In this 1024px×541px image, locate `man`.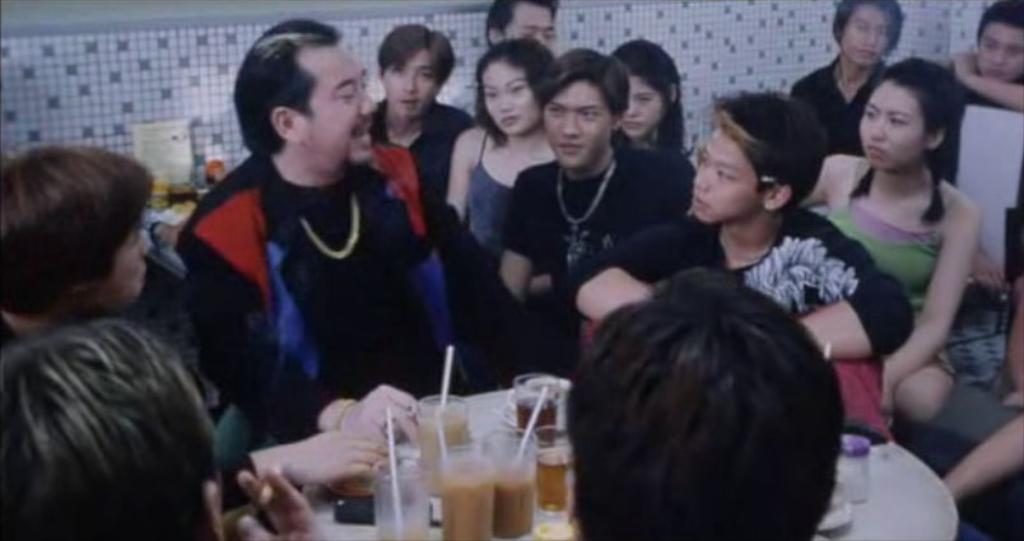
Bounding box: [x1=173, y1=17, x2=530, y2=513].
